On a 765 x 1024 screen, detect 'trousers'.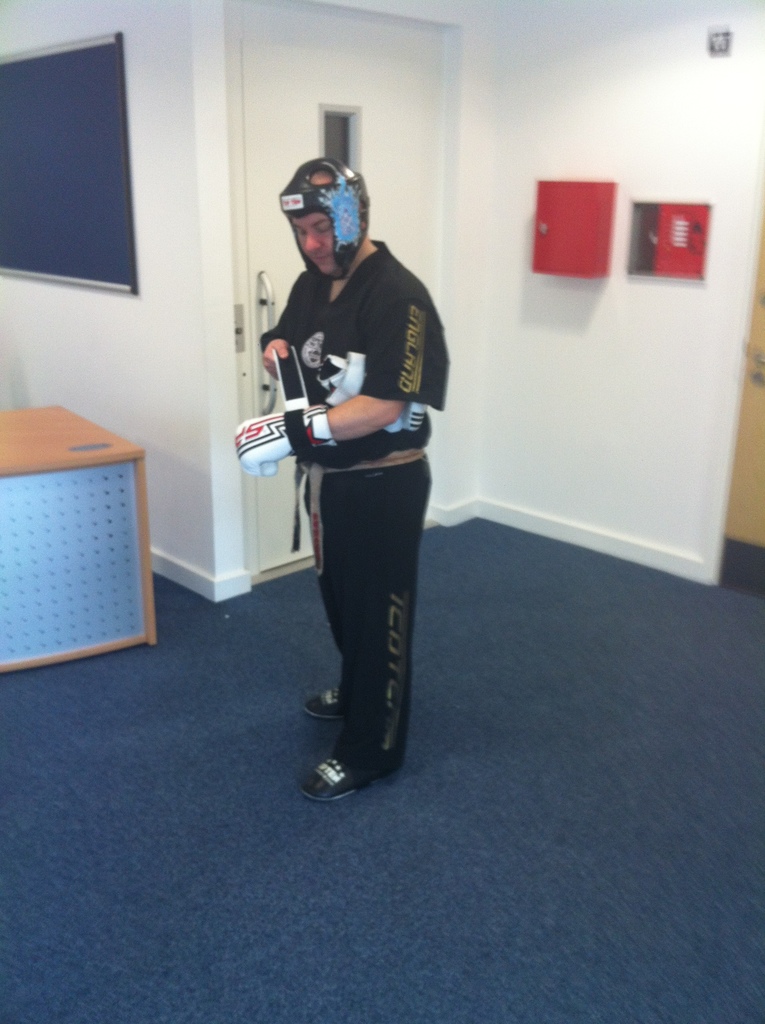
<region>311, 453, 437, 773</region>.
